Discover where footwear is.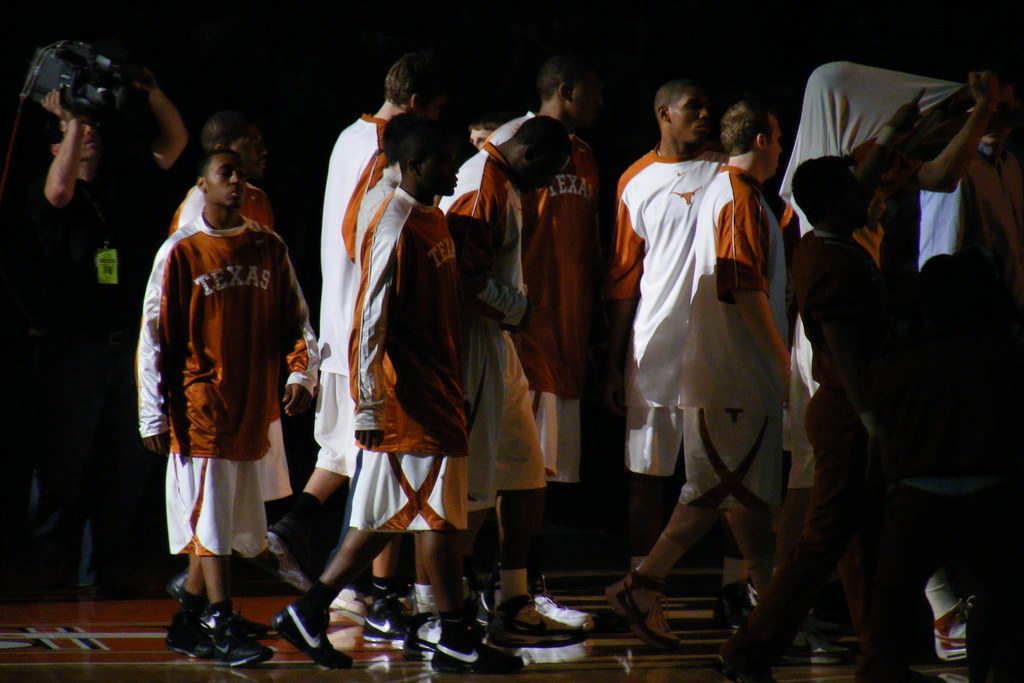
Discovered at <box>189,604,275,667</box>.
